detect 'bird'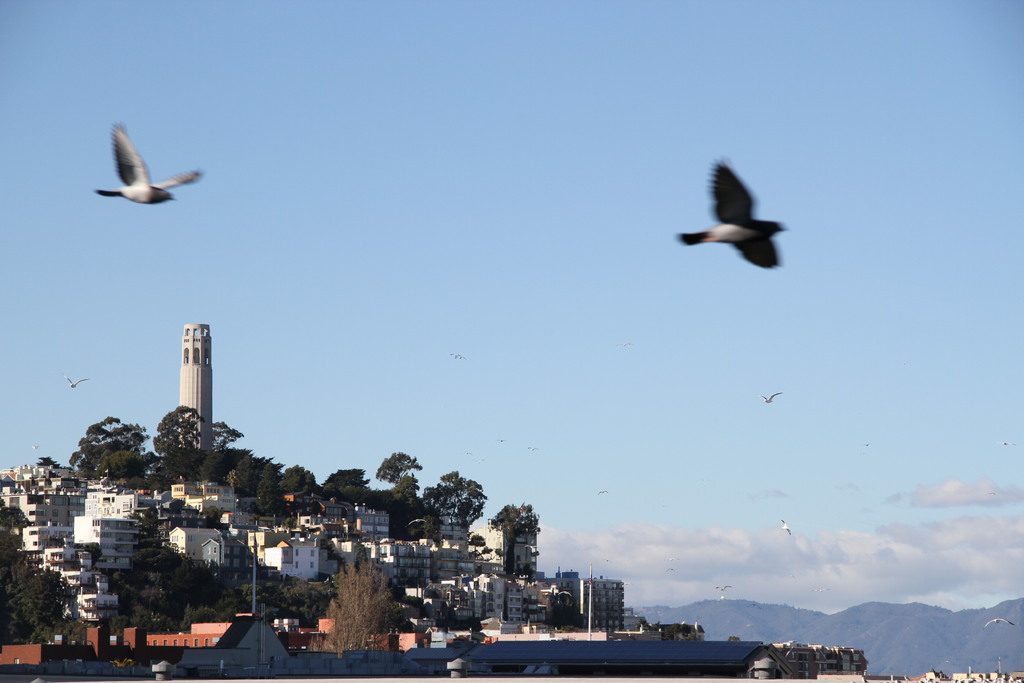
[x1=450, y1=347, x2=463, y2=361]
